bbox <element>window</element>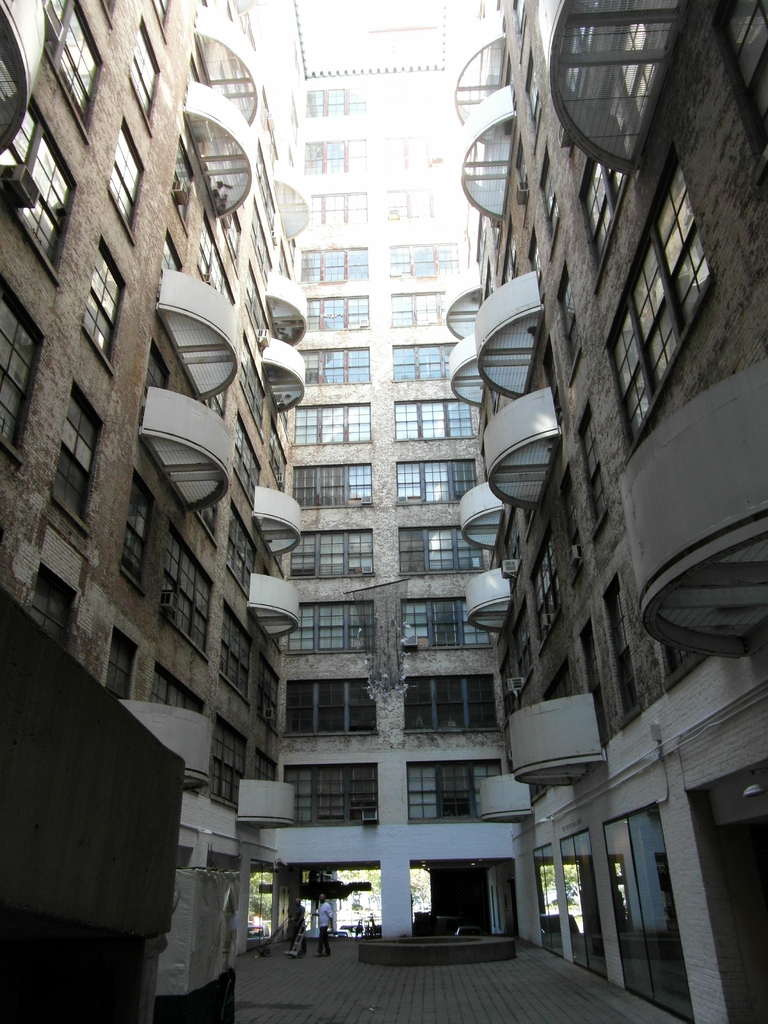
(170,137,195,238)
